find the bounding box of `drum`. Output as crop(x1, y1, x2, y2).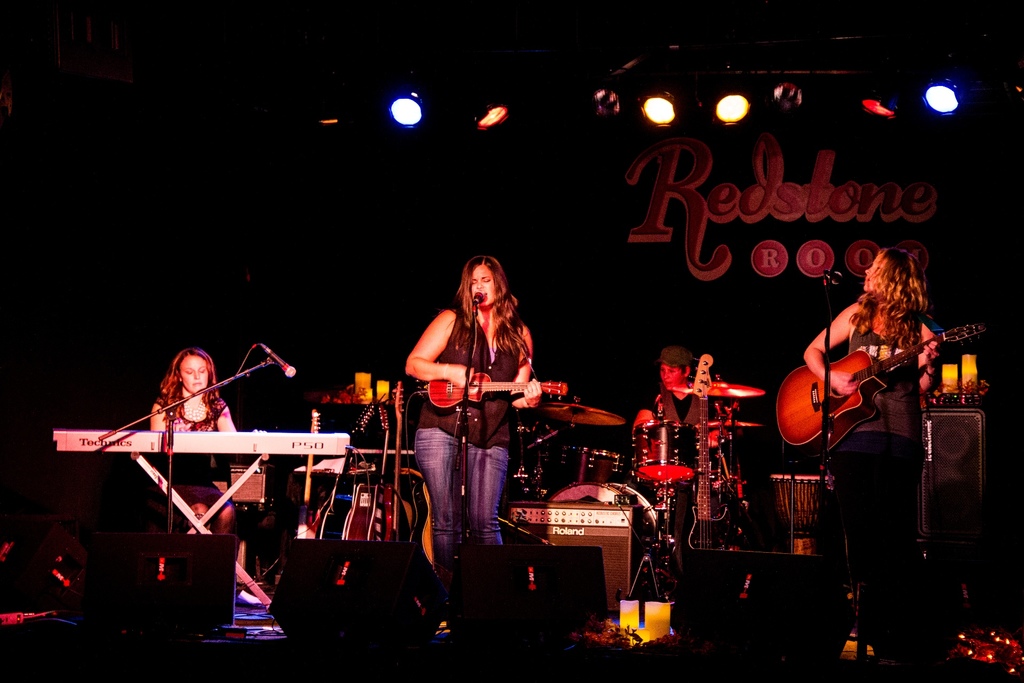
crop(635, 418, 698, 486).
